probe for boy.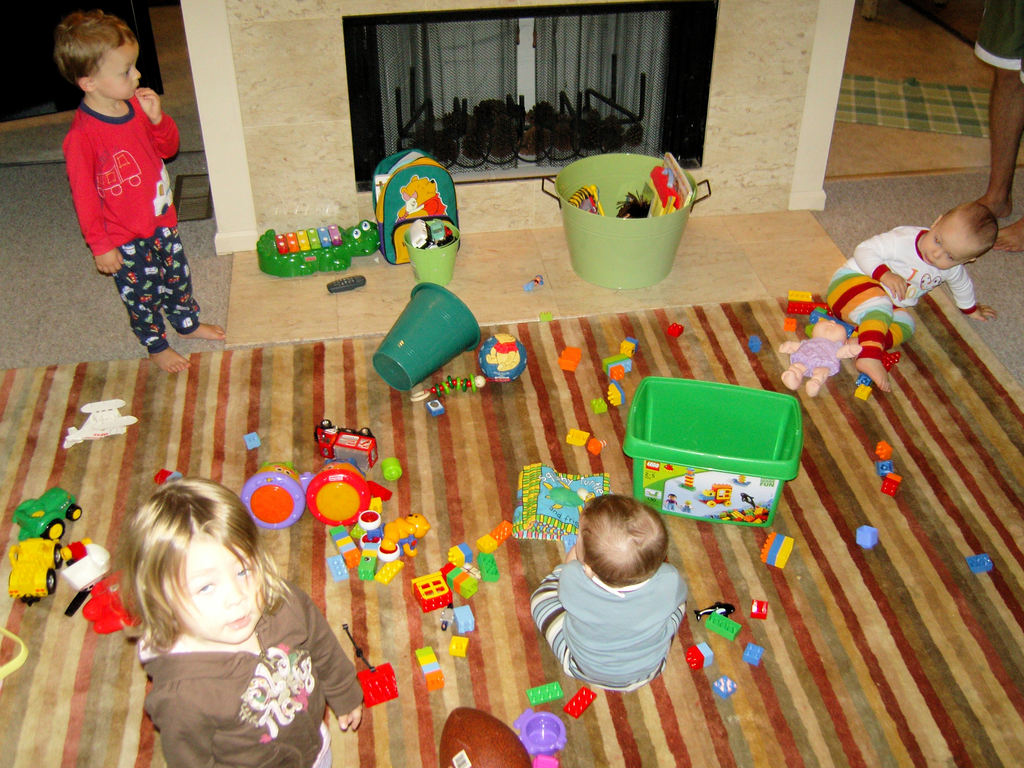
Probe result: (left=530, top=496, right=686, bottom=692).
